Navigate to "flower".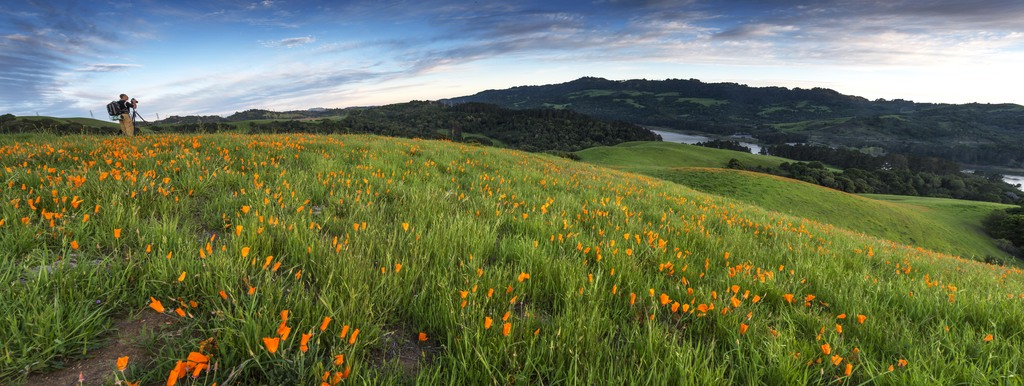
Navigation target: bbox=(630, 292, 636, 306).
